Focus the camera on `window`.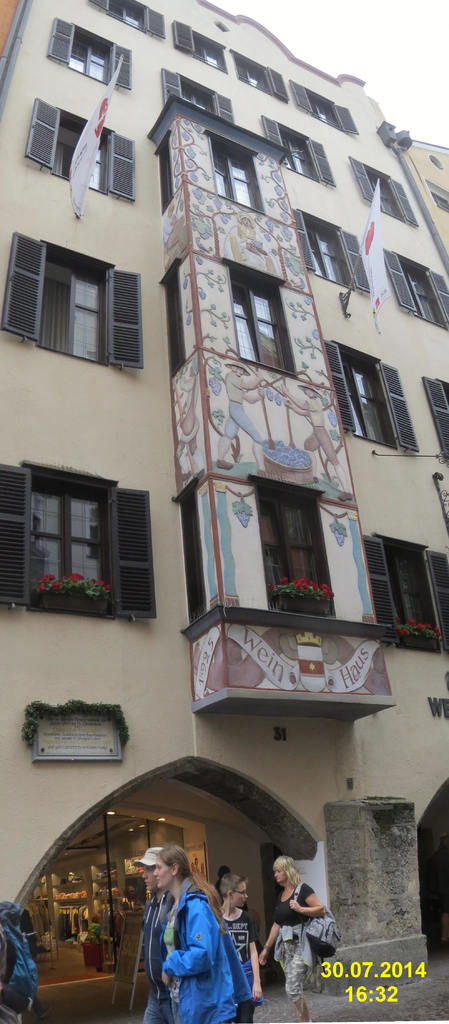
Focus region: (164,256,199,383).
